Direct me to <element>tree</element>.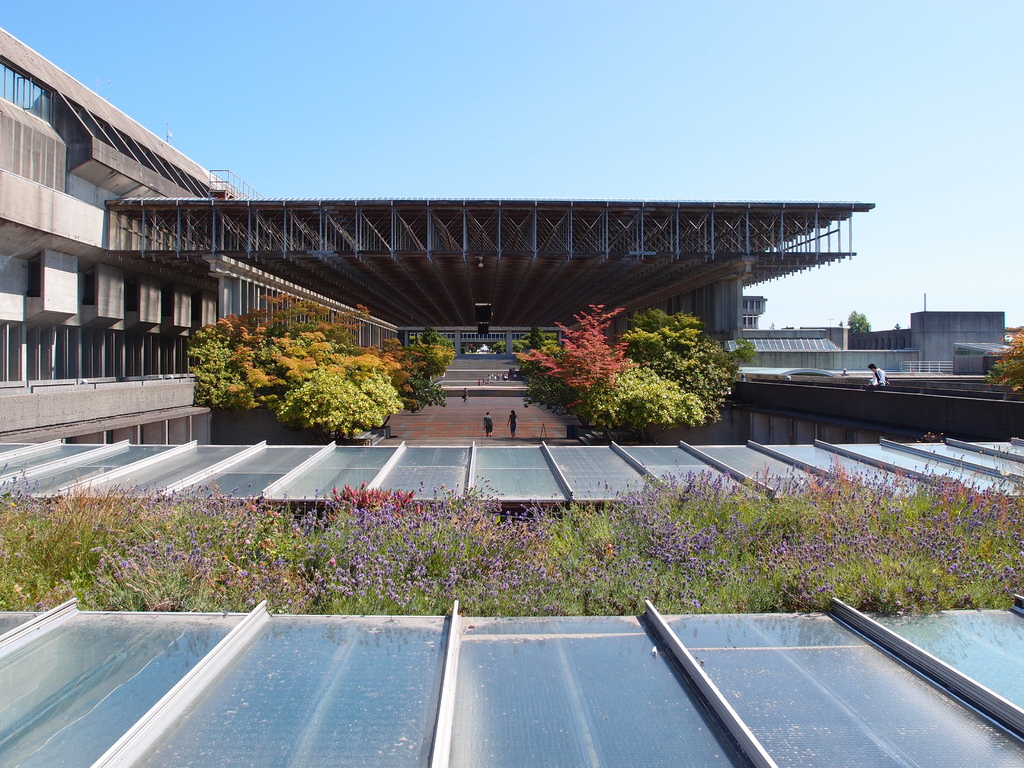
Direction: crop(847, 308, 870, 335).
